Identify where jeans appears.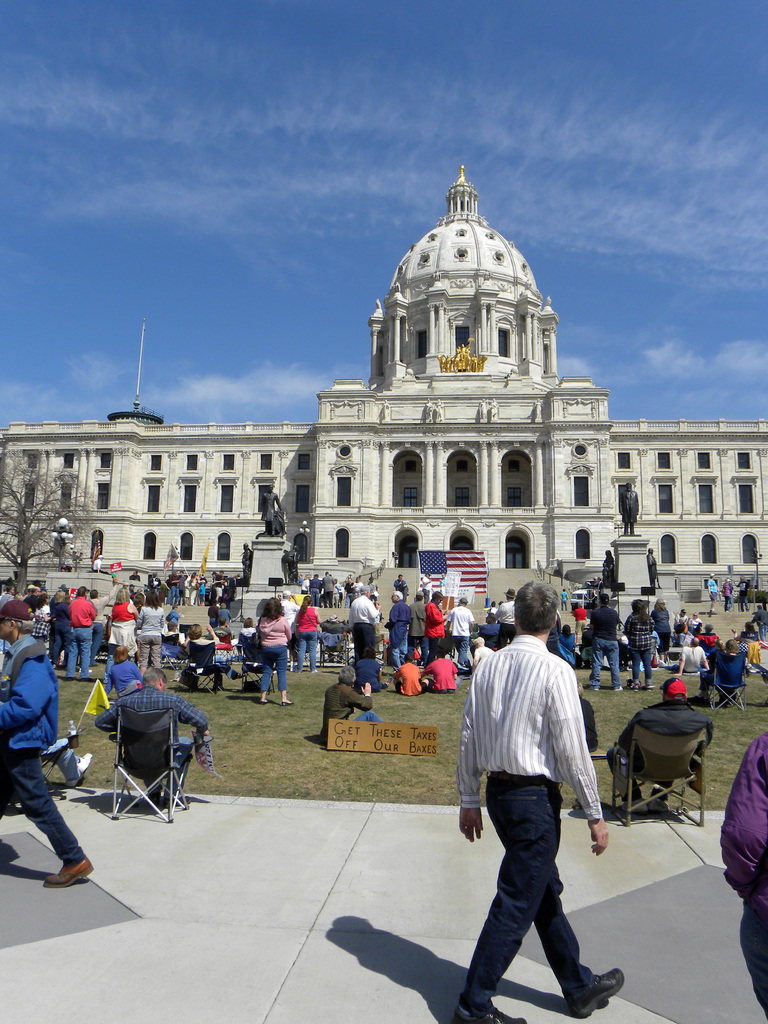
Appears at x1=9, y1=753, x2=79, y2=895.
